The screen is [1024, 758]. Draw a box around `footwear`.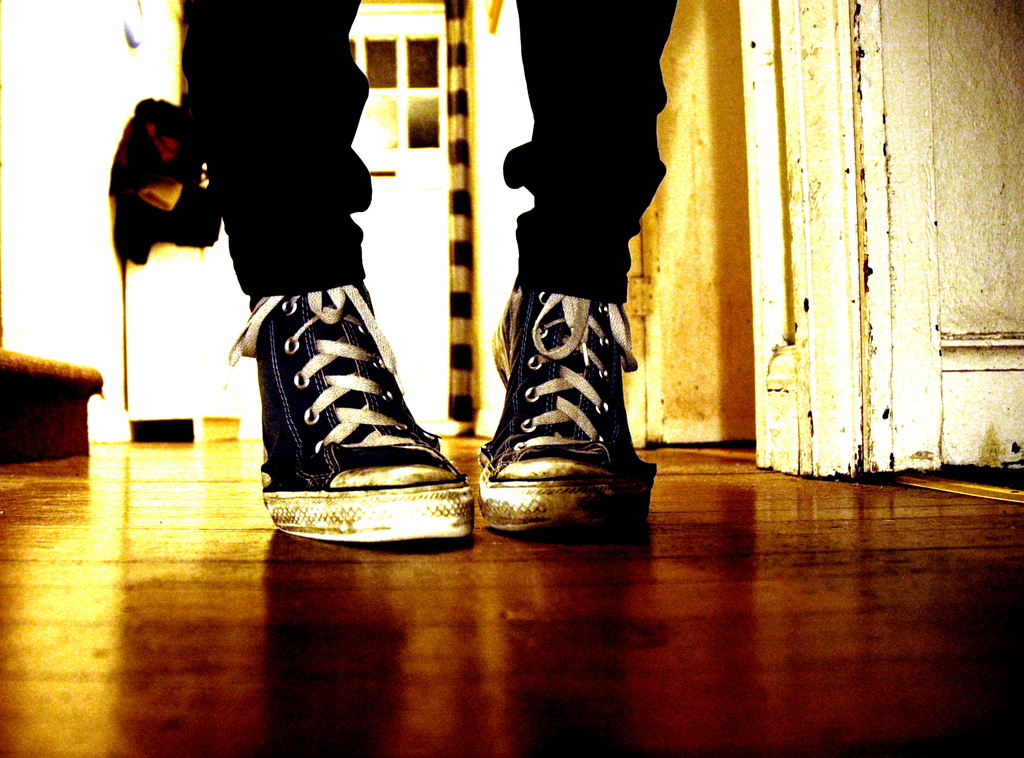
(481,289,663,547).
